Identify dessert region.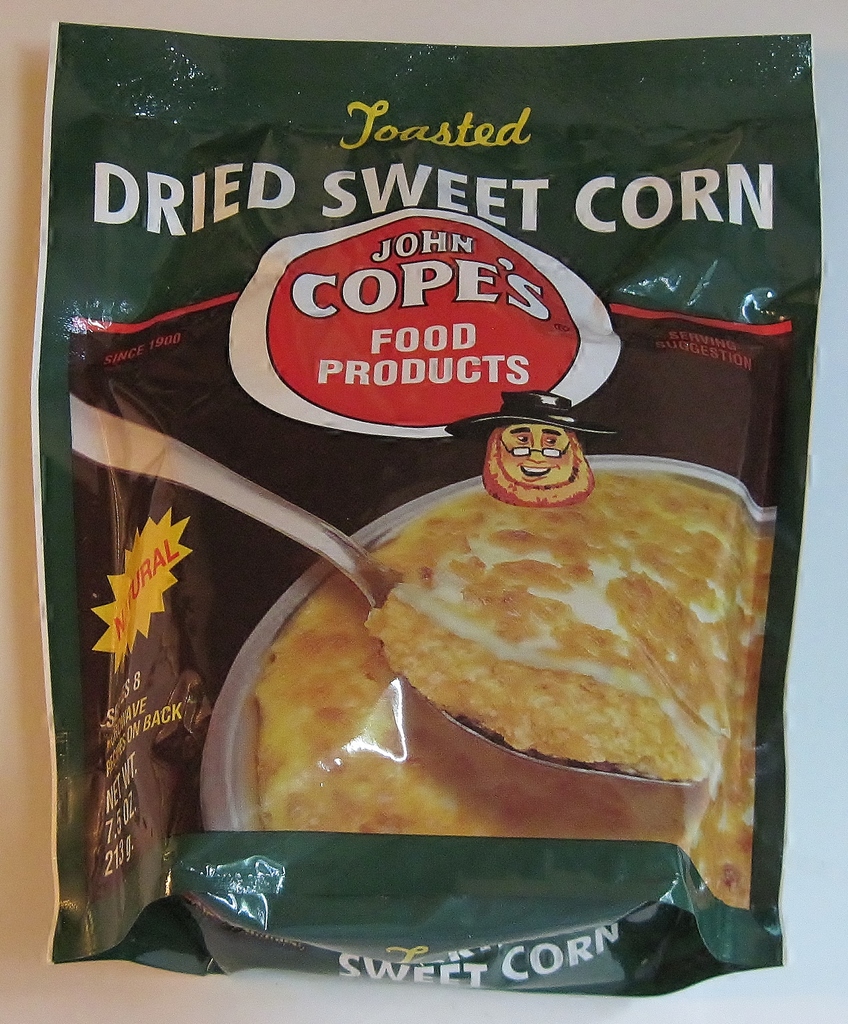
Region: (left=250, top=474, right=754, bottom=906).
